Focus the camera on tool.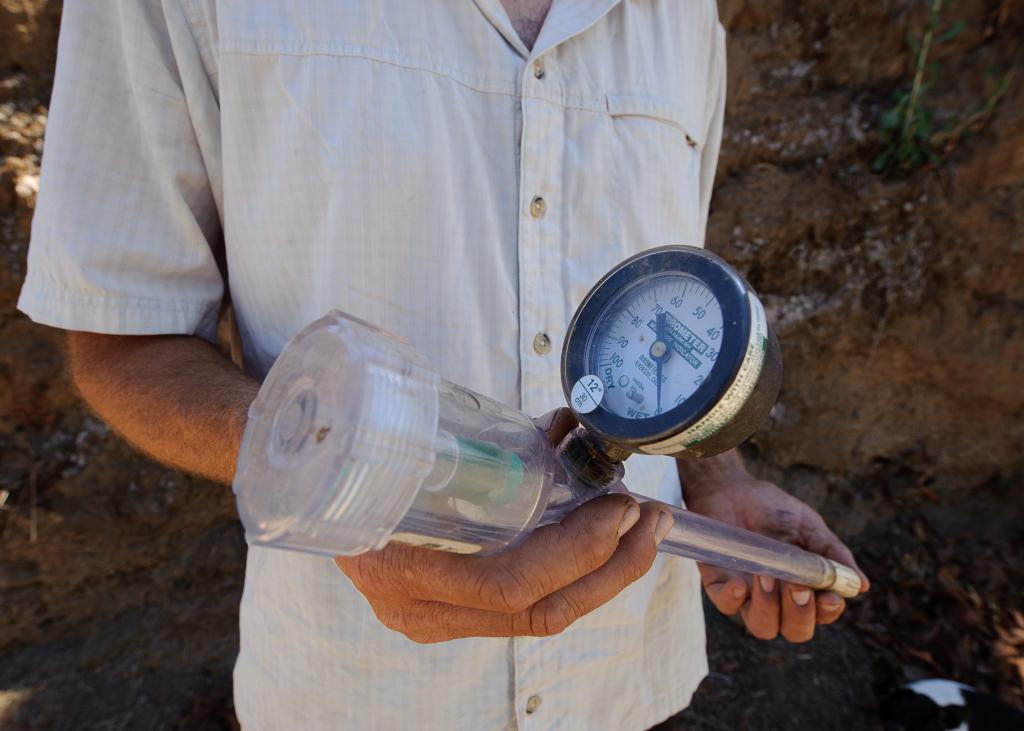
Focus region: detection(234, 246, 863, 595).
